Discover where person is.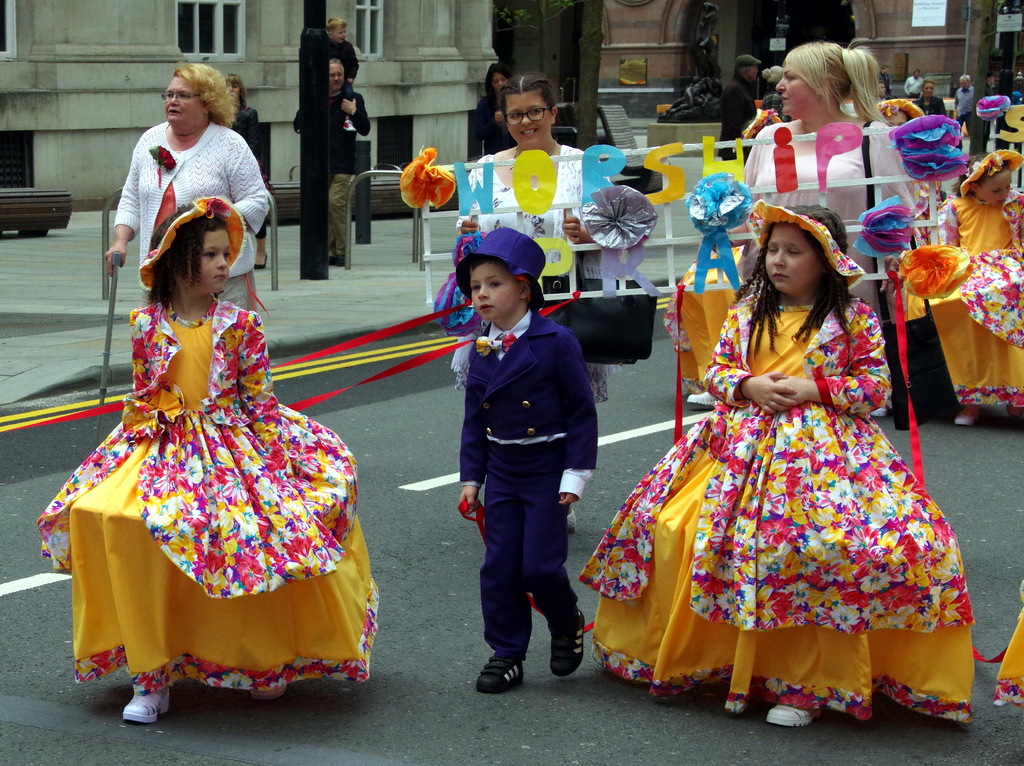
Discovered at select_region(108, 61, 269, 312).
